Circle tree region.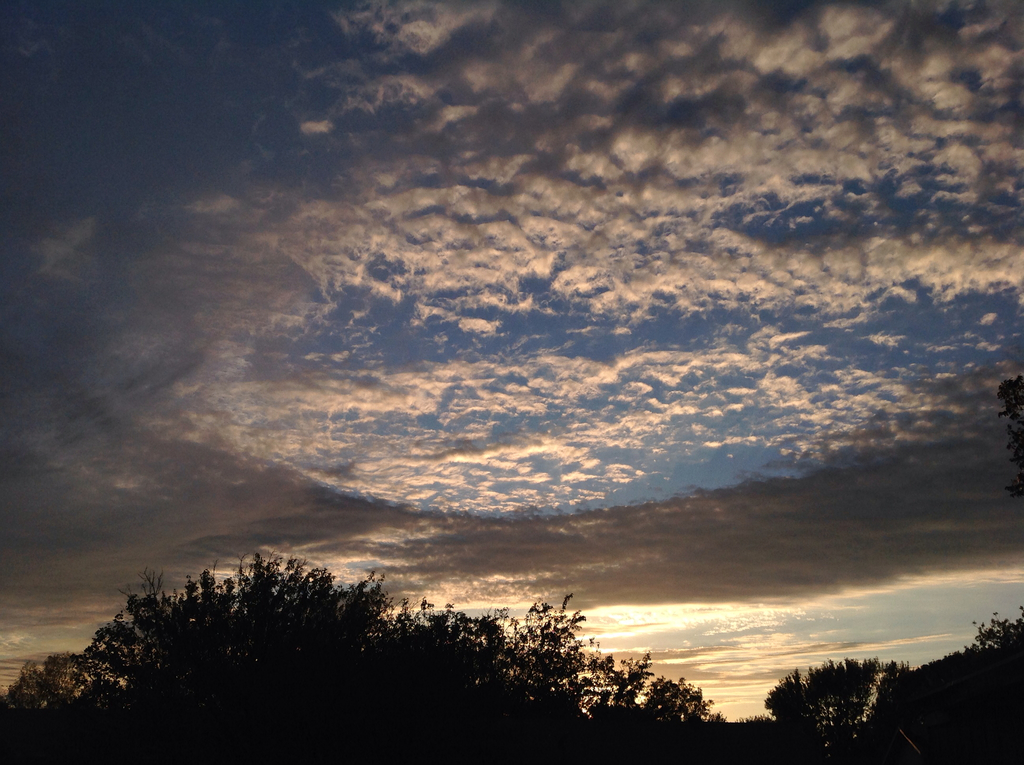
Region: {"left": 993, "top": 371, "right": 1023, "bottom": 507}.
